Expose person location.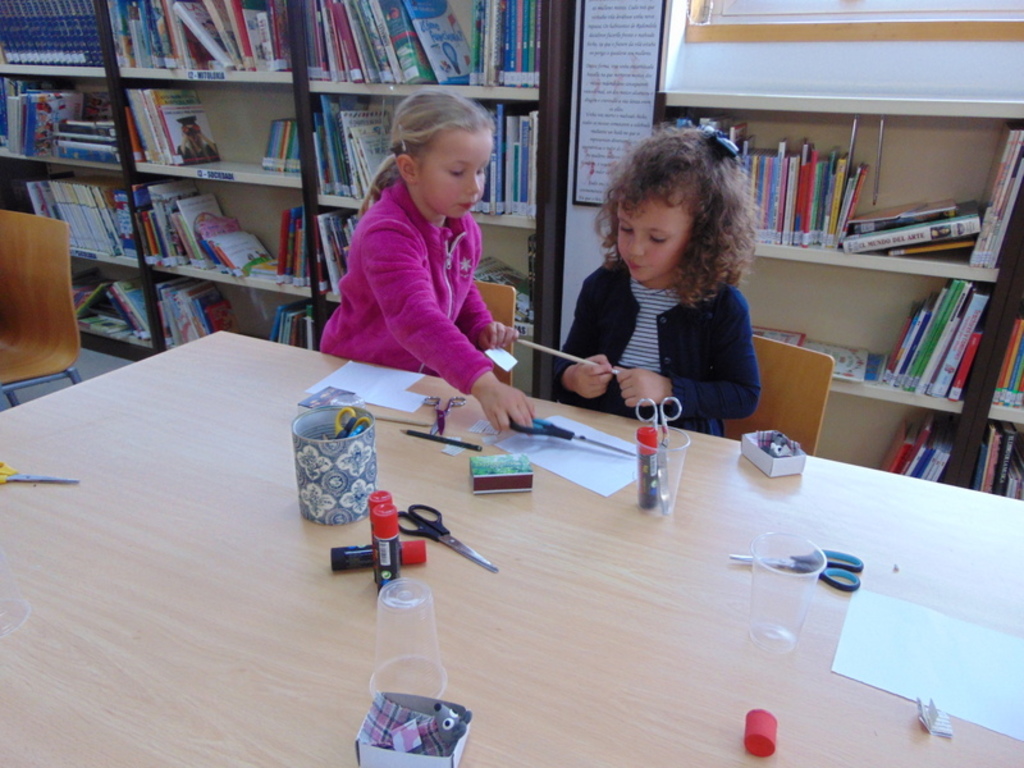
Exposed at 556, 119, 764, 443.
